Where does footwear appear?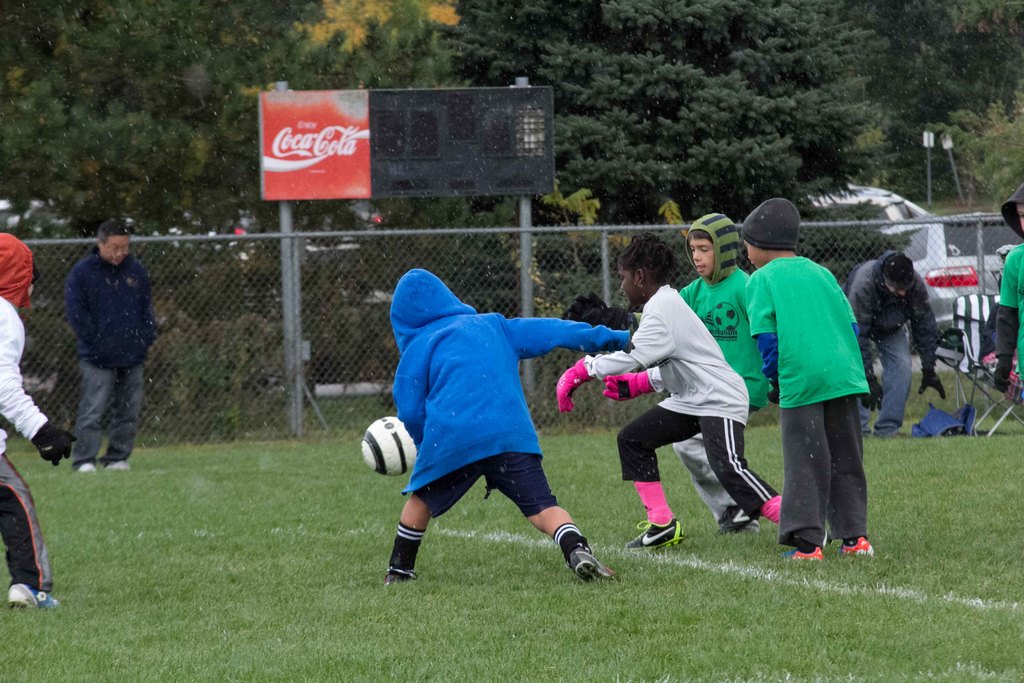
Appears at 383, 566, 417, 586.
